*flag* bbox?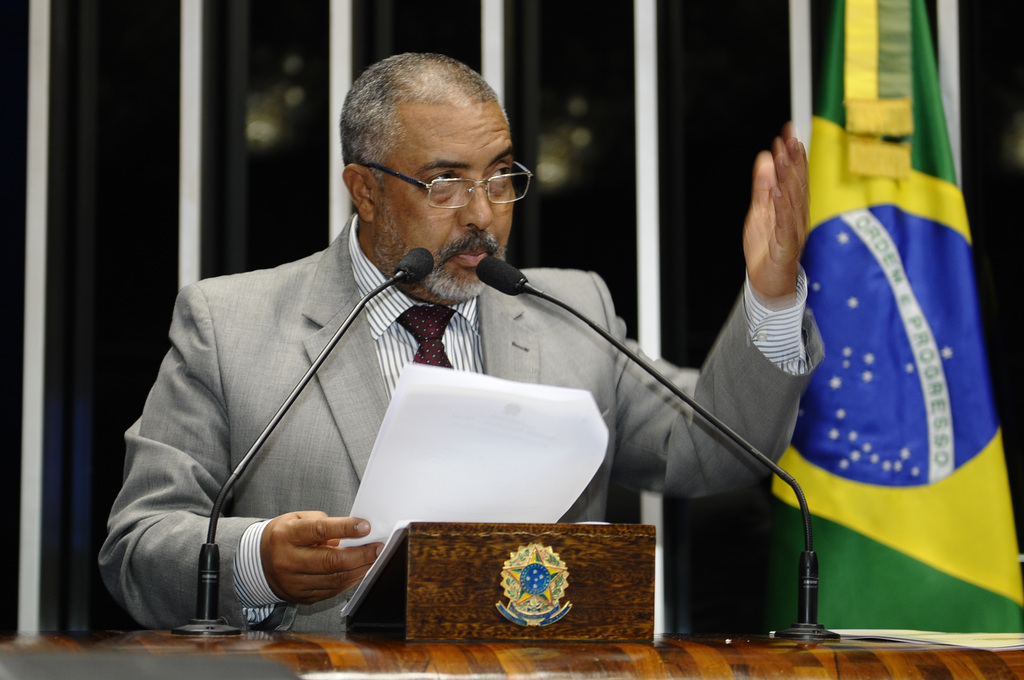
(left=743, top=0, right=1020, bottom=650)
